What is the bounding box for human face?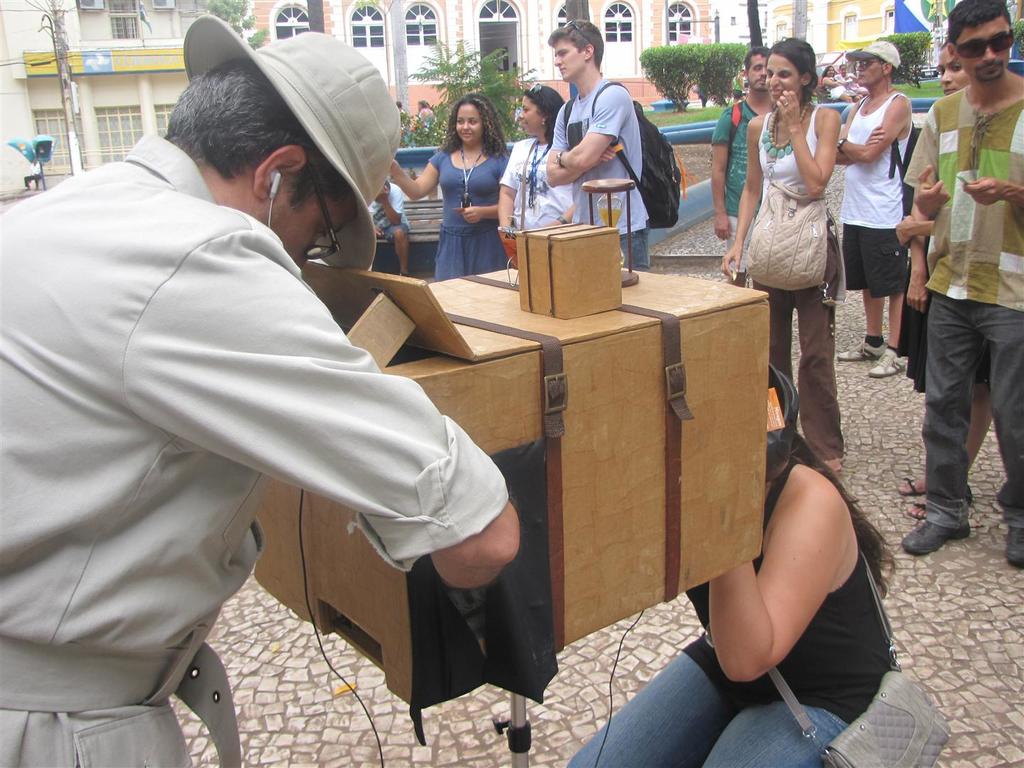
select_region(236, 177, 351, 272).
